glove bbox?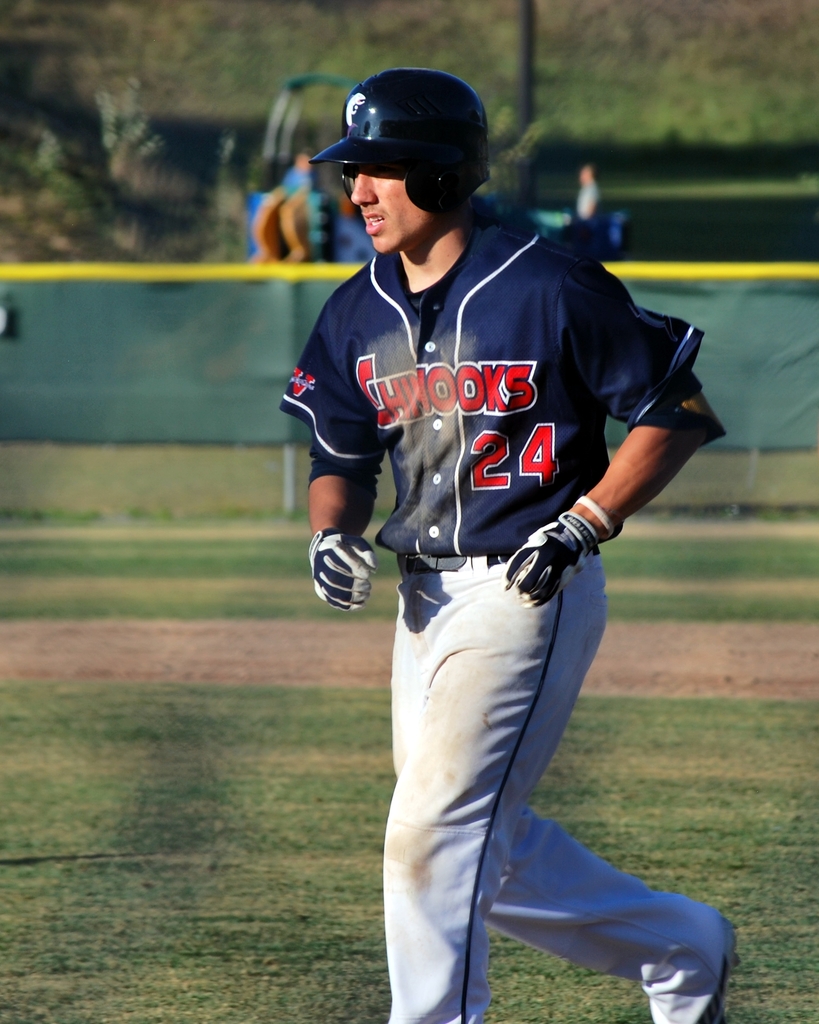
detection(303, 530, 378, 606)
